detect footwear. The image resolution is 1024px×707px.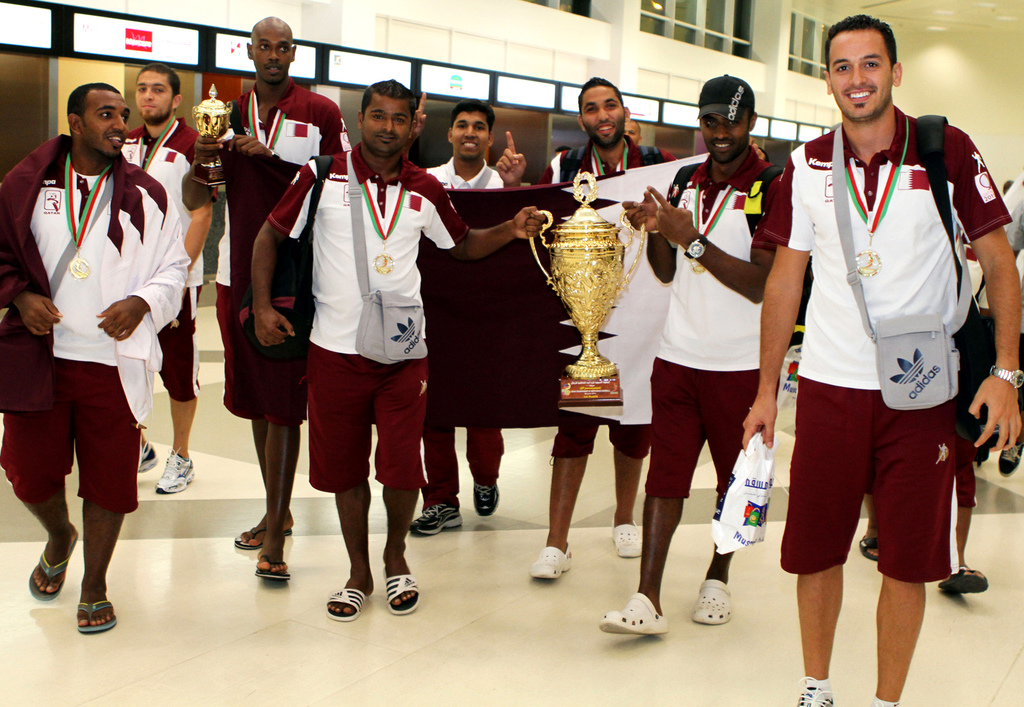
bbox=[29, 523, 79, 600].
